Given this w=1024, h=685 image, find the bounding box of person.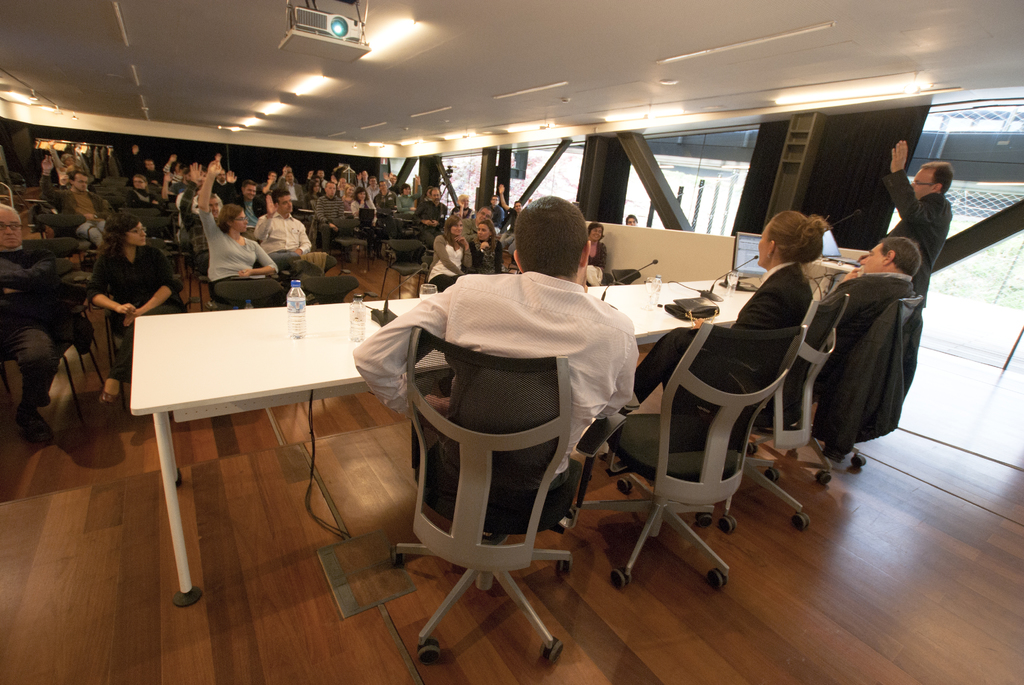
crop(884, 138, 970, 311).
